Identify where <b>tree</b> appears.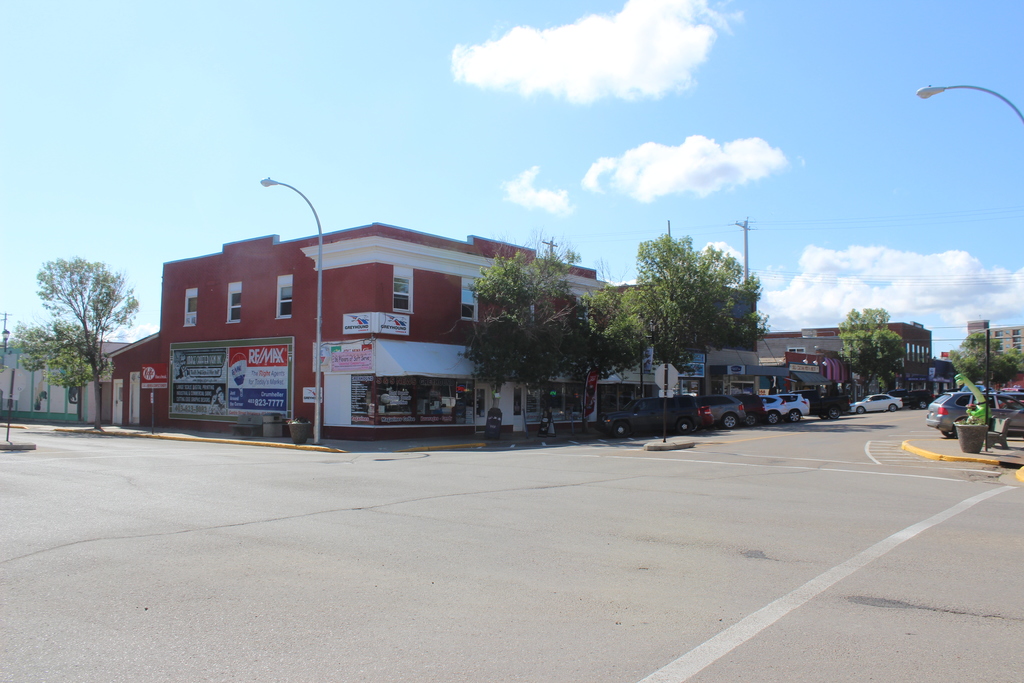
Appears at (left=21, top=227, right=119, bottom=419).
